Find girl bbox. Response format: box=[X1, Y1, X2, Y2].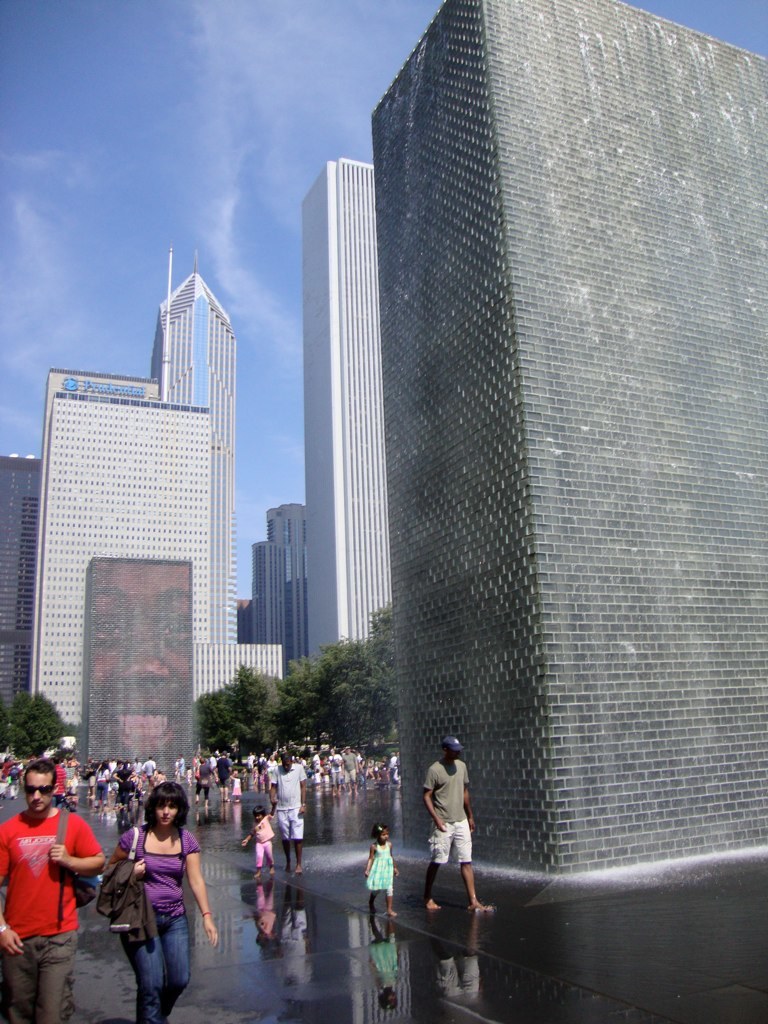
box=[365, 824, 400, 917].
